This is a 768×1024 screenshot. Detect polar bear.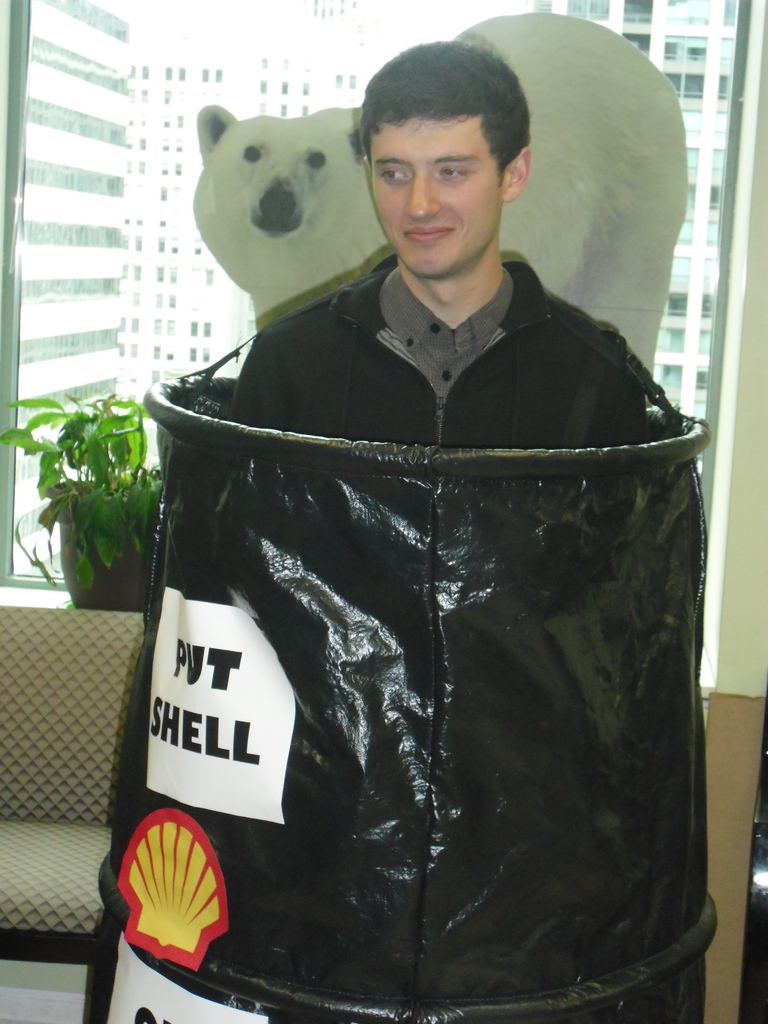
x1=190, y1=4, x2=691, y2=381.
